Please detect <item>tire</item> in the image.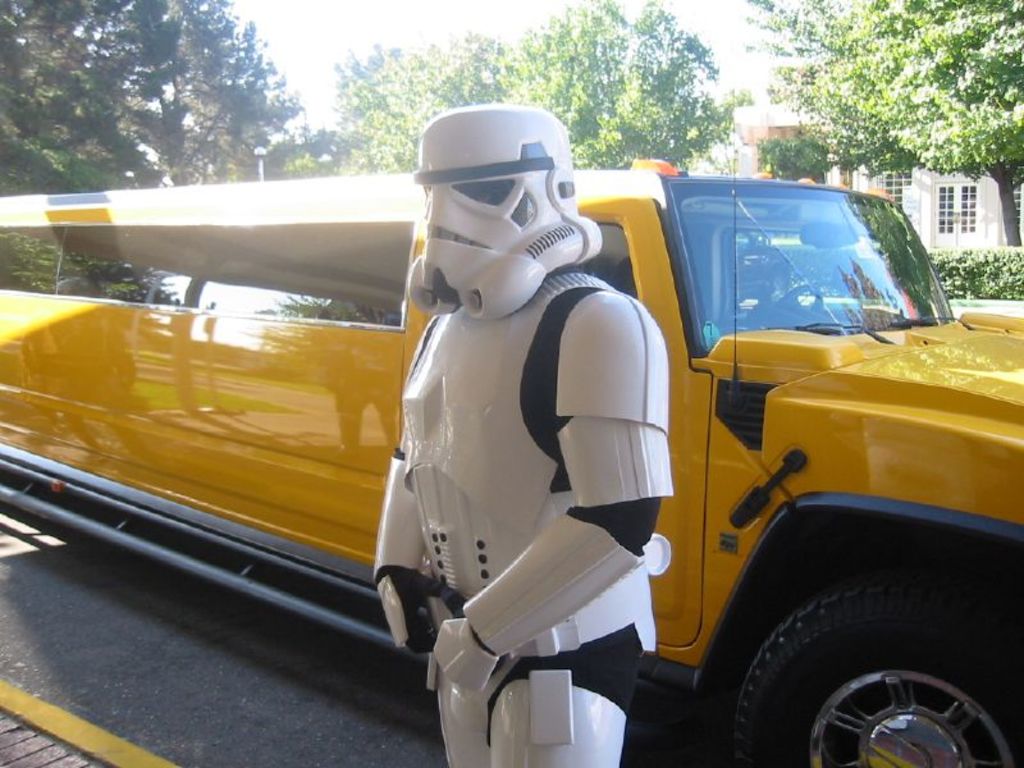
detection(712, 561, 1007, 759).
